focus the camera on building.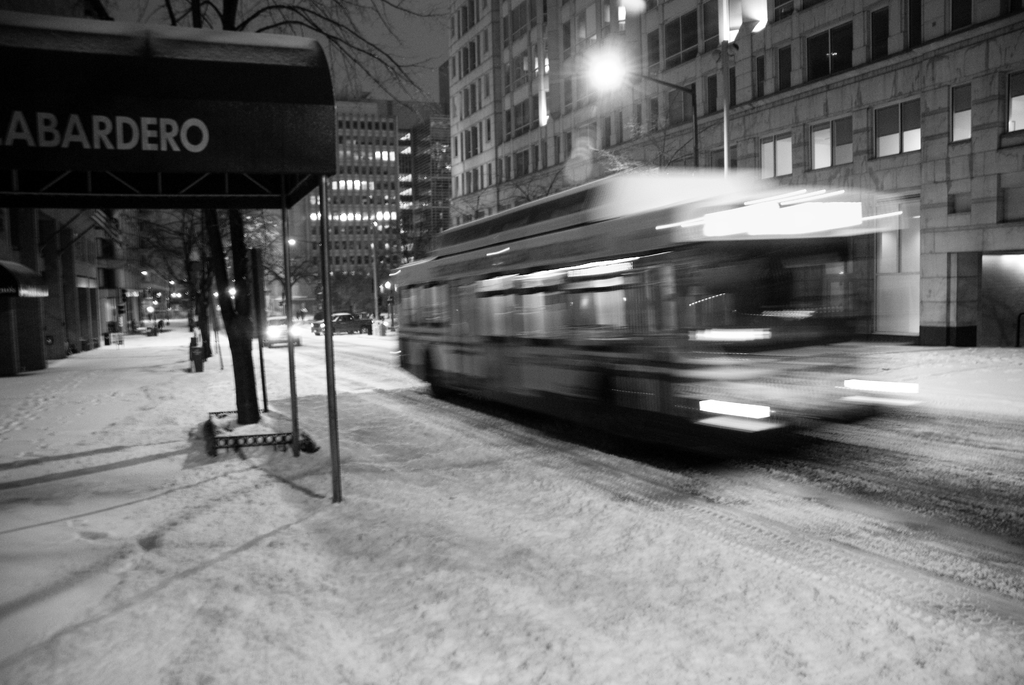
Focus region: <bbox>282, 98, 439, 319</bbox>.
